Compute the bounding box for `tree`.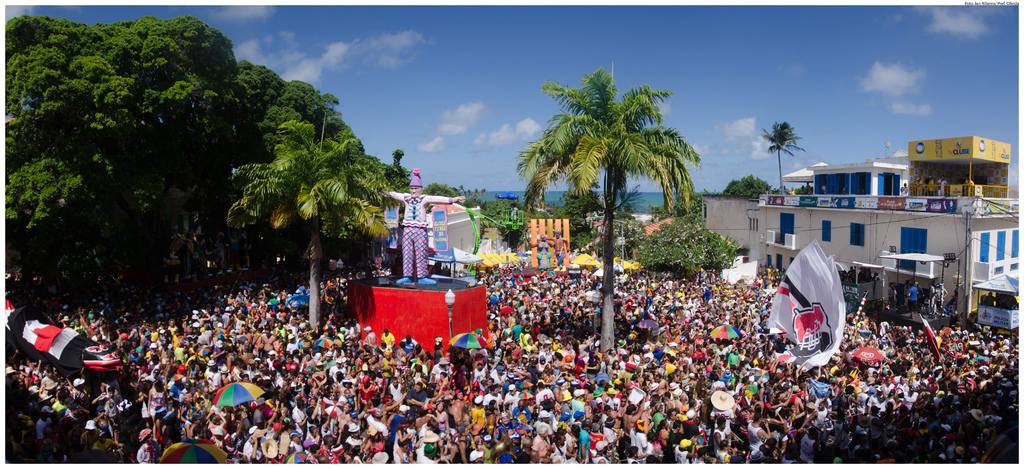
<bbox>760, 122, 808, 195</bbox>.
